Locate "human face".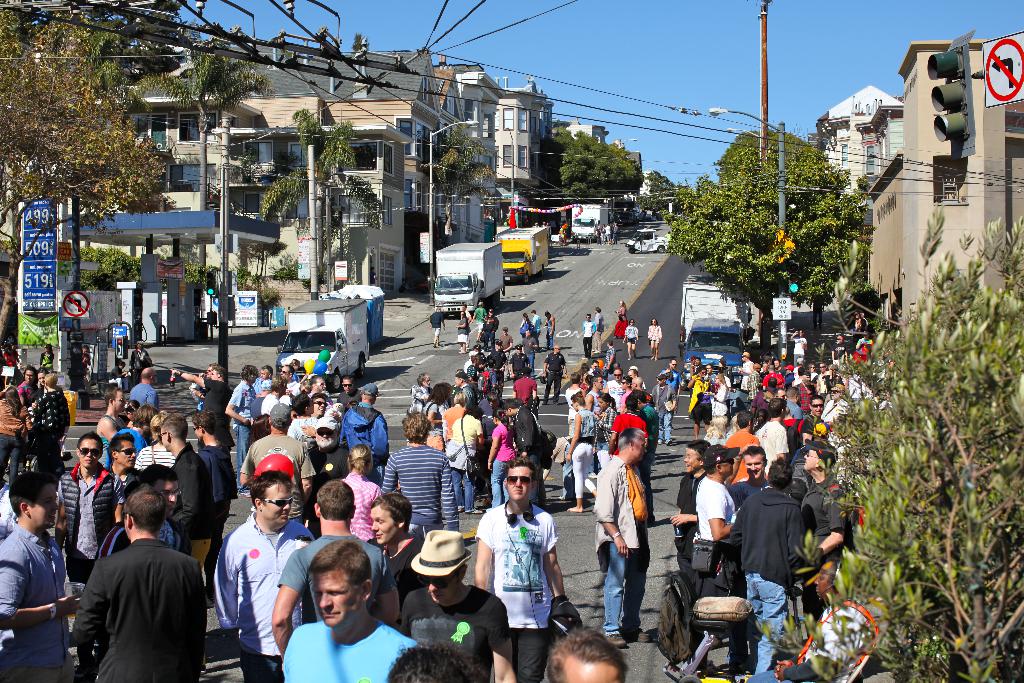
Bounding box: 461/304/467/310.
